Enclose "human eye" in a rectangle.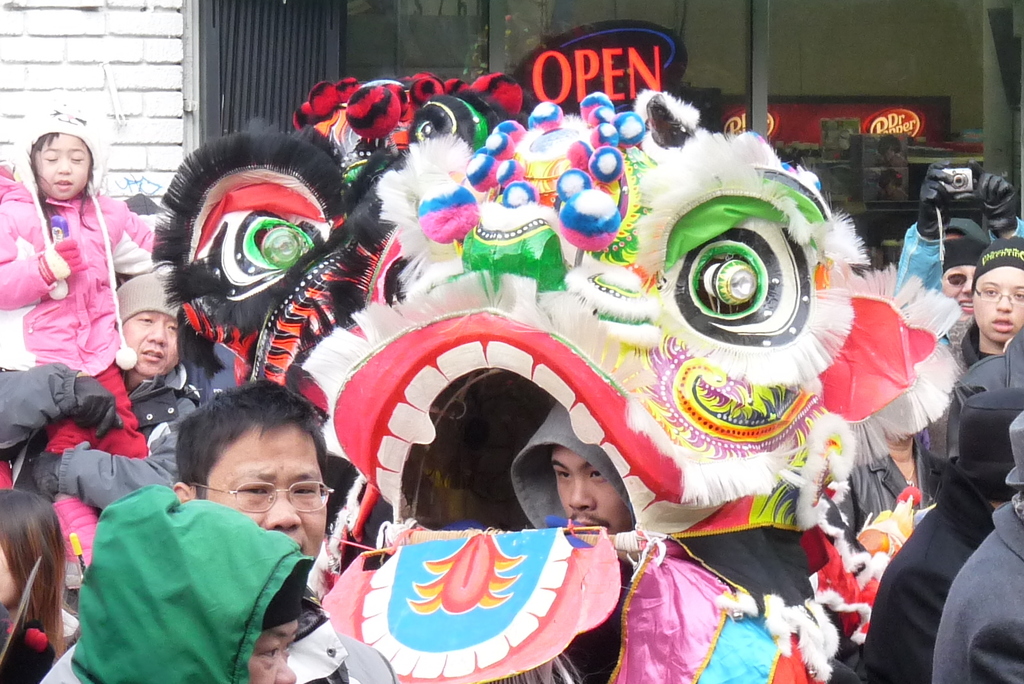
45:150:58:163.
